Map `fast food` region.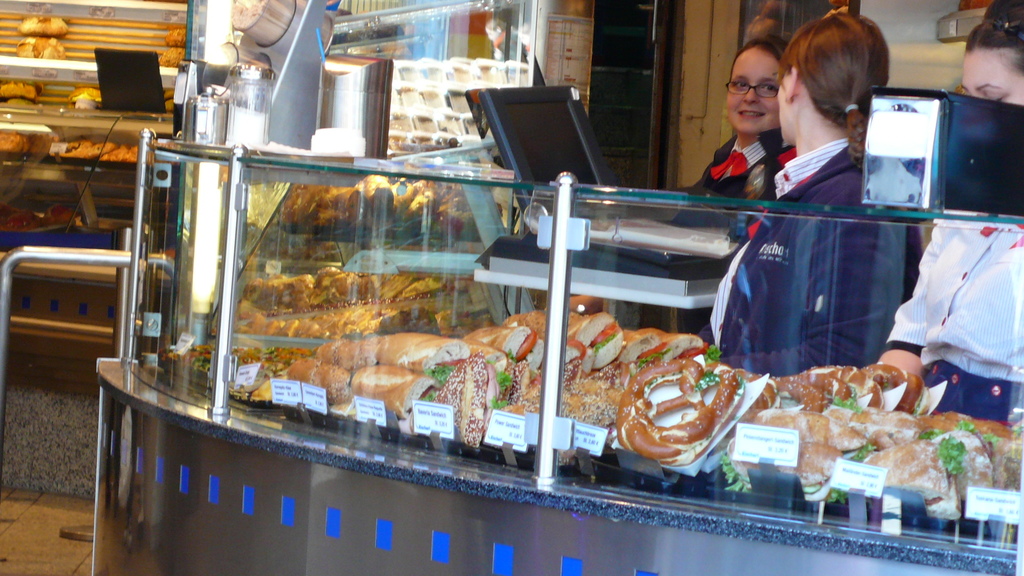
Mapped to select_region(24, 39, 66, 70).
